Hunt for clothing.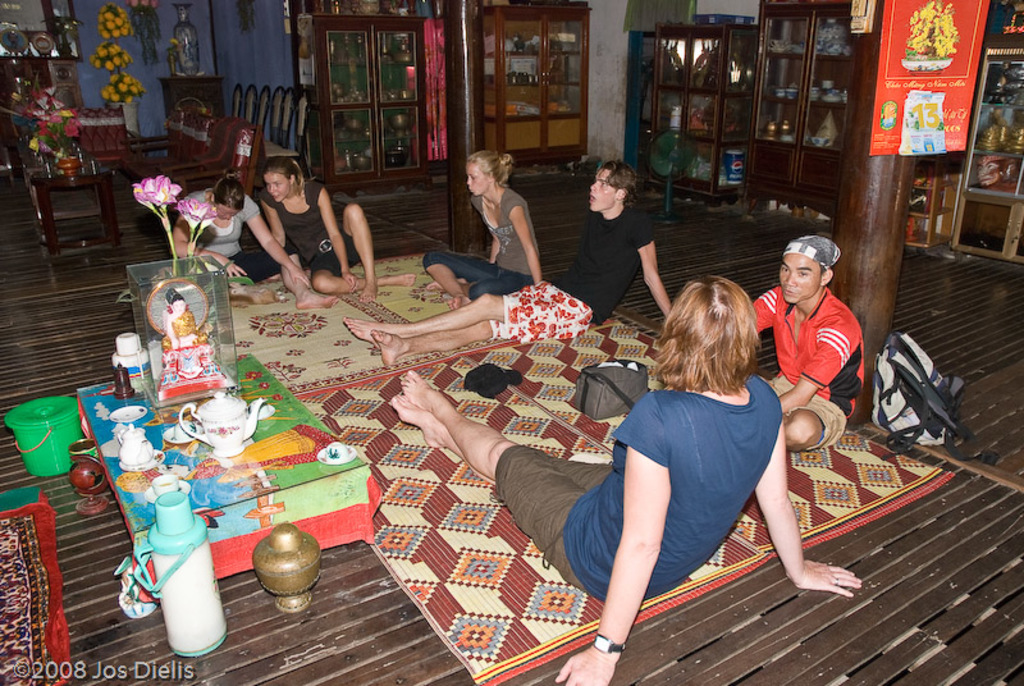
Hunted down at 486/366/788/603.
